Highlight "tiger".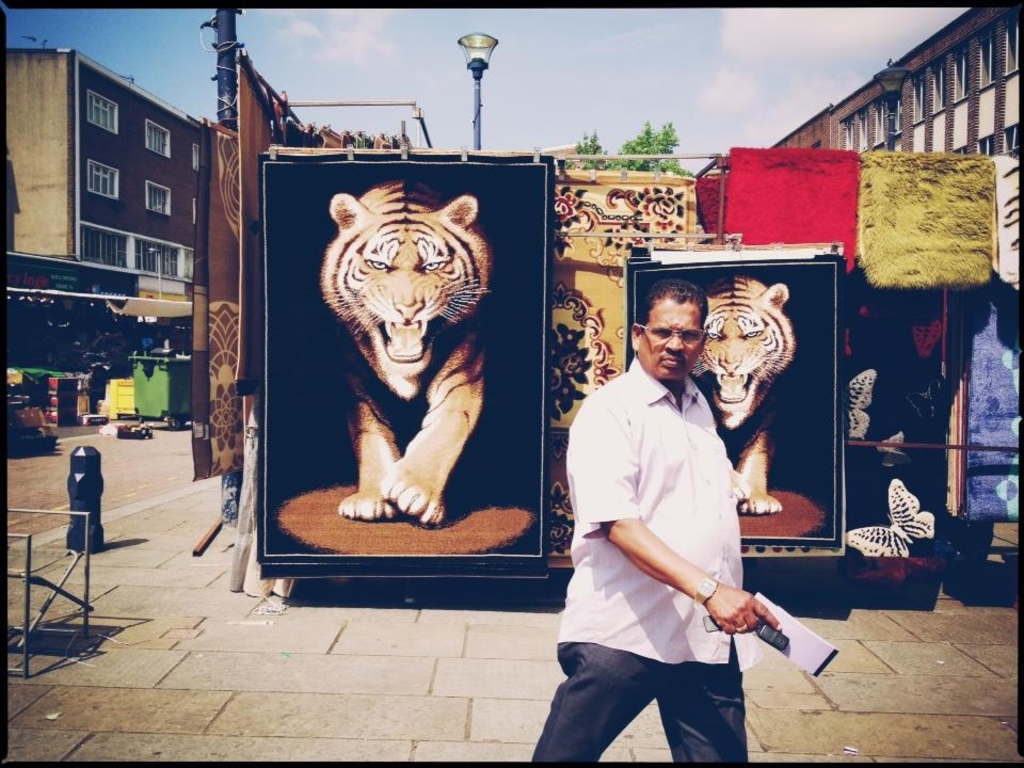
Highlighted region: rect(321, 180, 491, 528).
